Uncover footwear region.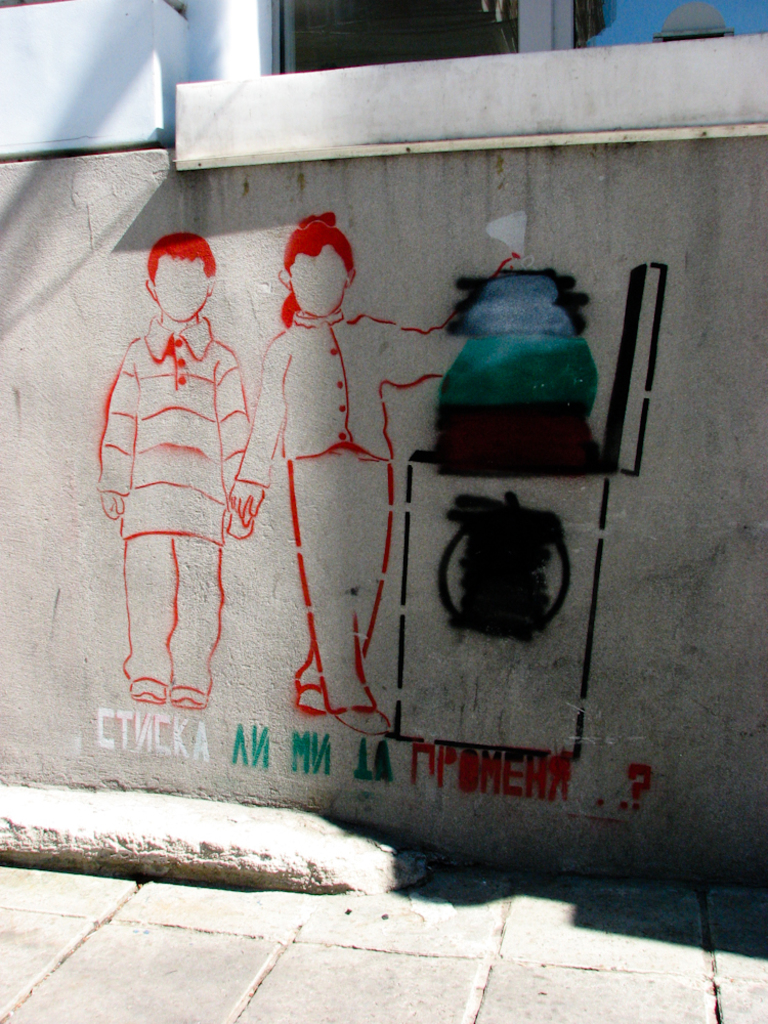
Uncovered: (x1=326, y1=699, x2=394, y2=739).
